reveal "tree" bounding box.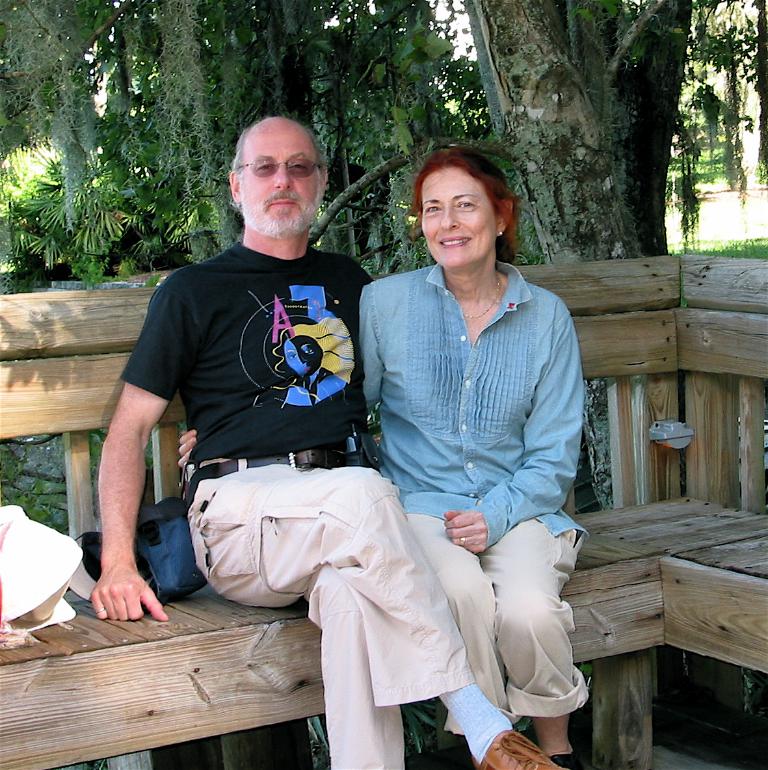
Revealed: select_region(460, 0, 706, 516).
